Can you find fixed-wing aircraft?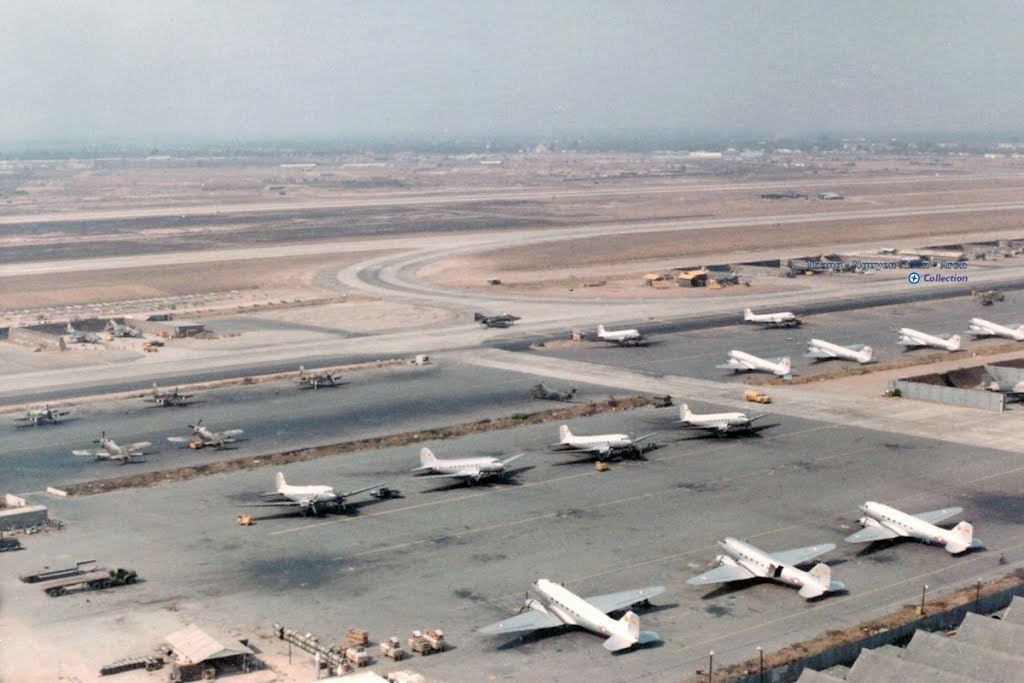
Yes, bounding box: x1=241 y1=474 x2=393 y2=519.
